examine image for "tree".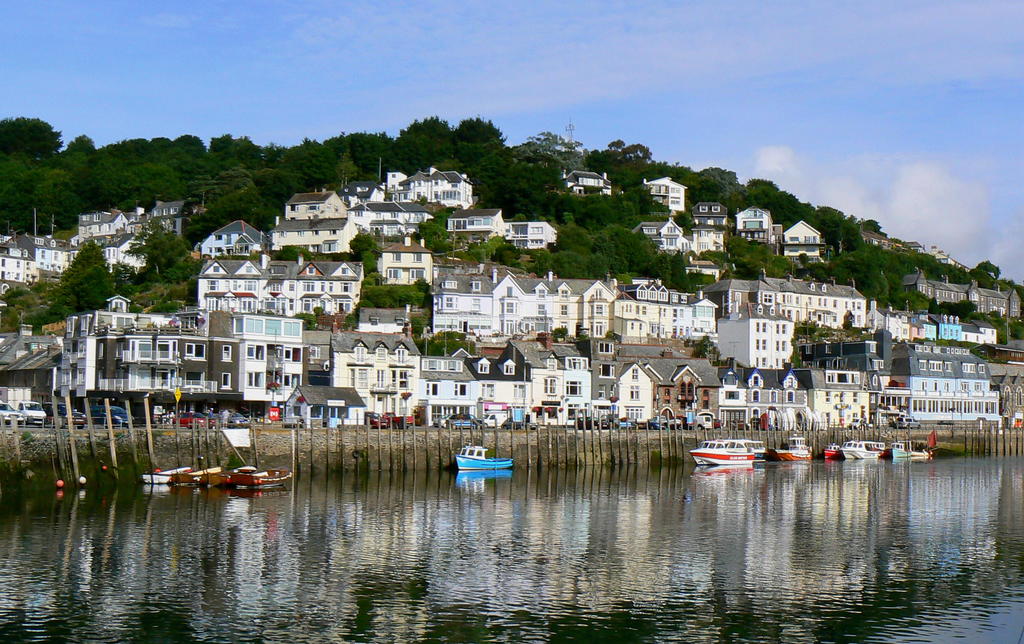
Examination result: 611 231 660 269.
